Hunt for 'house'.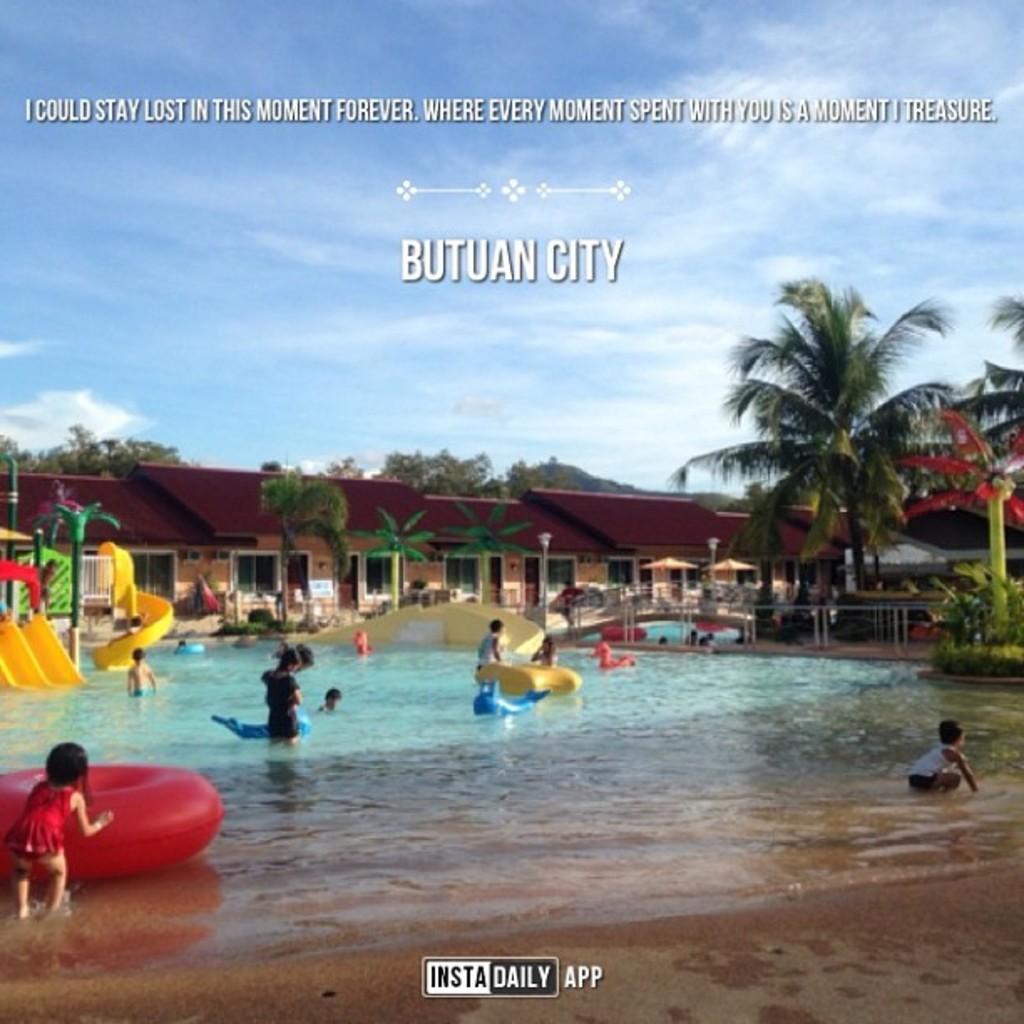
Hunted down at left=430, top=490, right=599, bottom=606.
